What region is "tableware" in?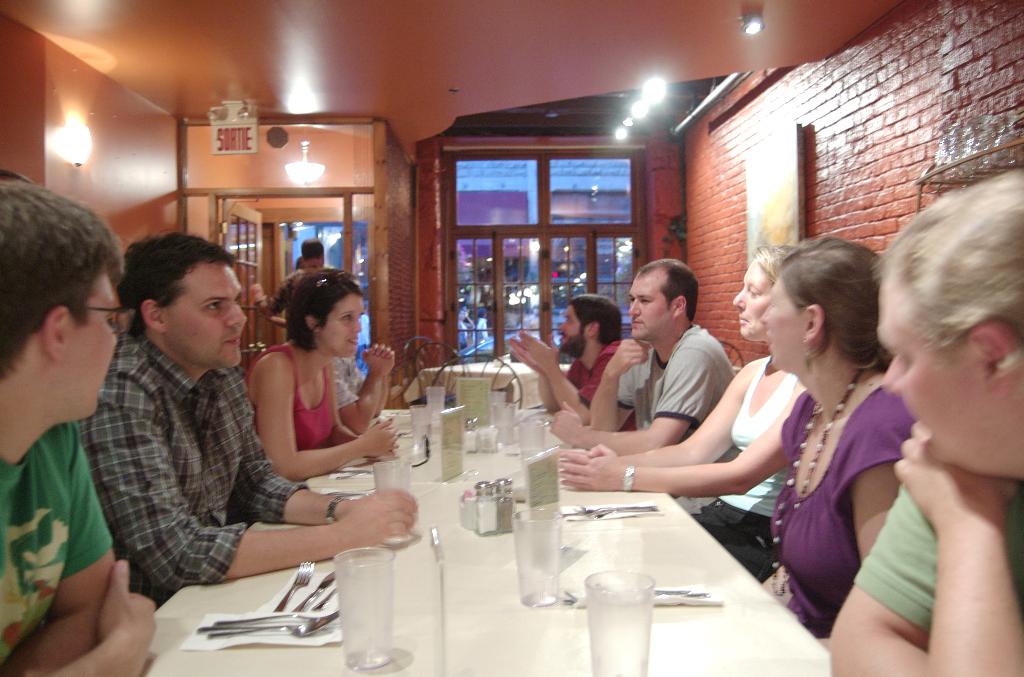
rect(580, 567, 653, 676).
